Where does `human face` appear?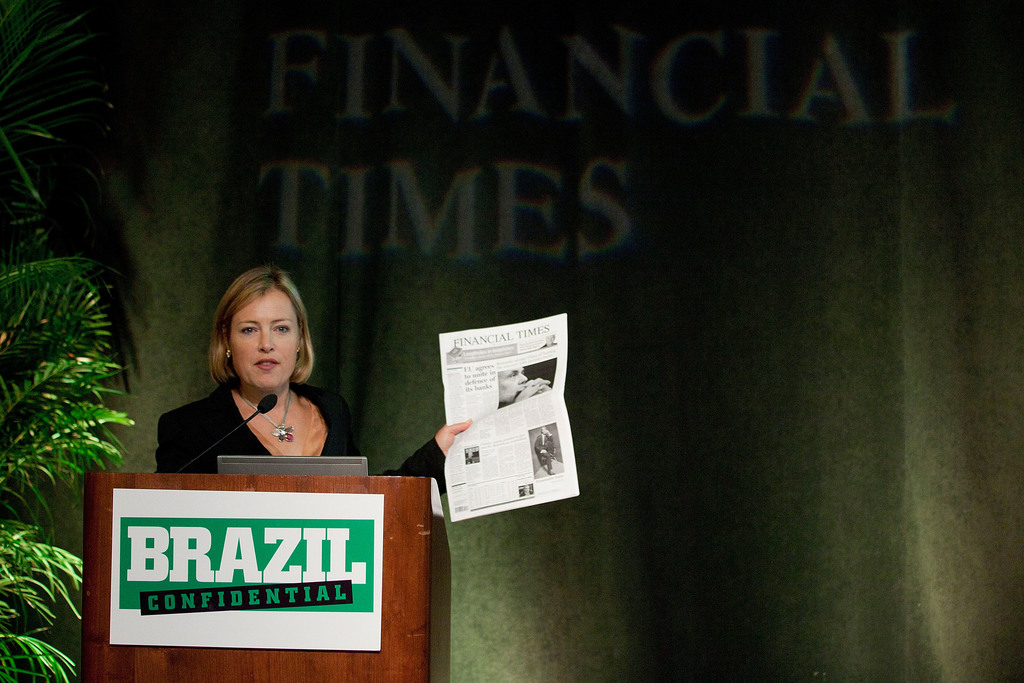
Appears at <box>229,288,299,390</box>.
